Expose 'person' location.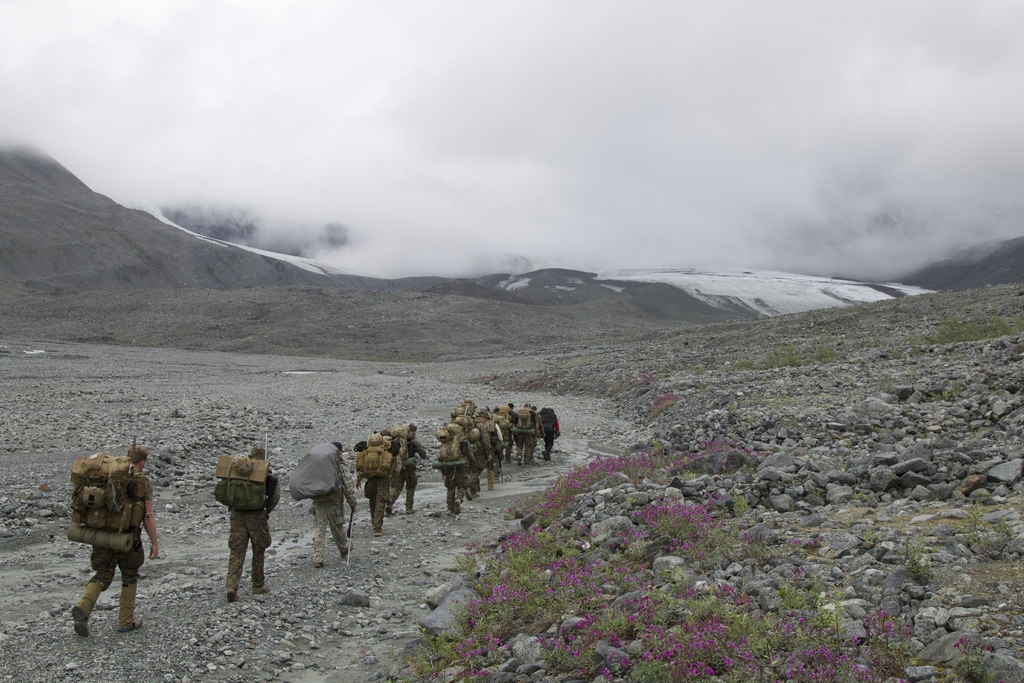
Exposed at (x1=510, y1=400, x2=531, y2=468).
